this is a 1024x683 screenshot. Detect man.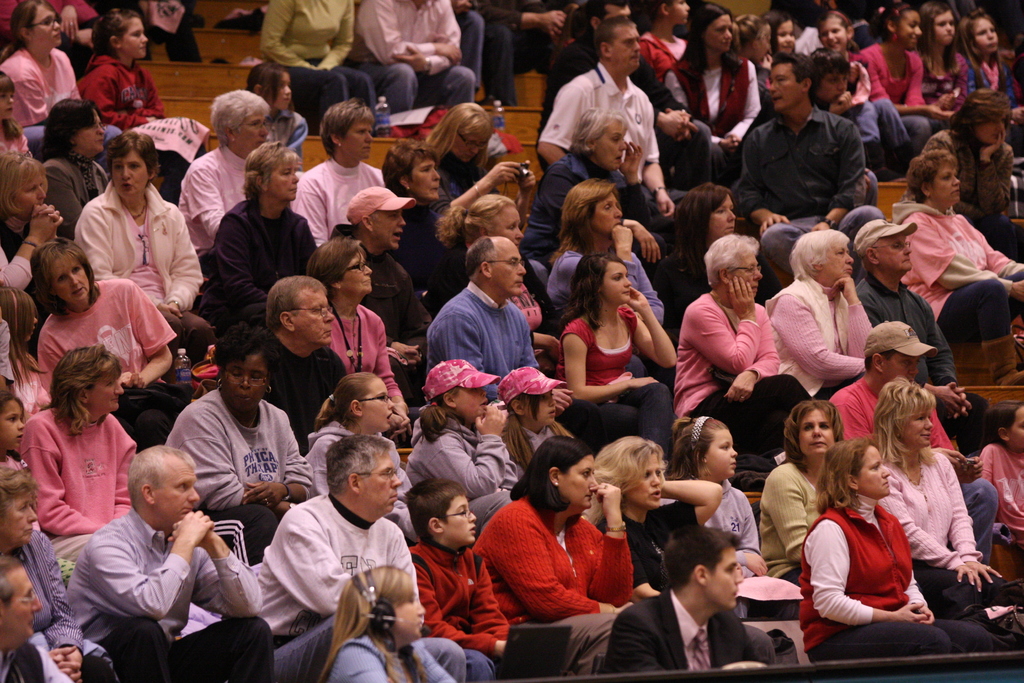
548, 0, 712, 194.
